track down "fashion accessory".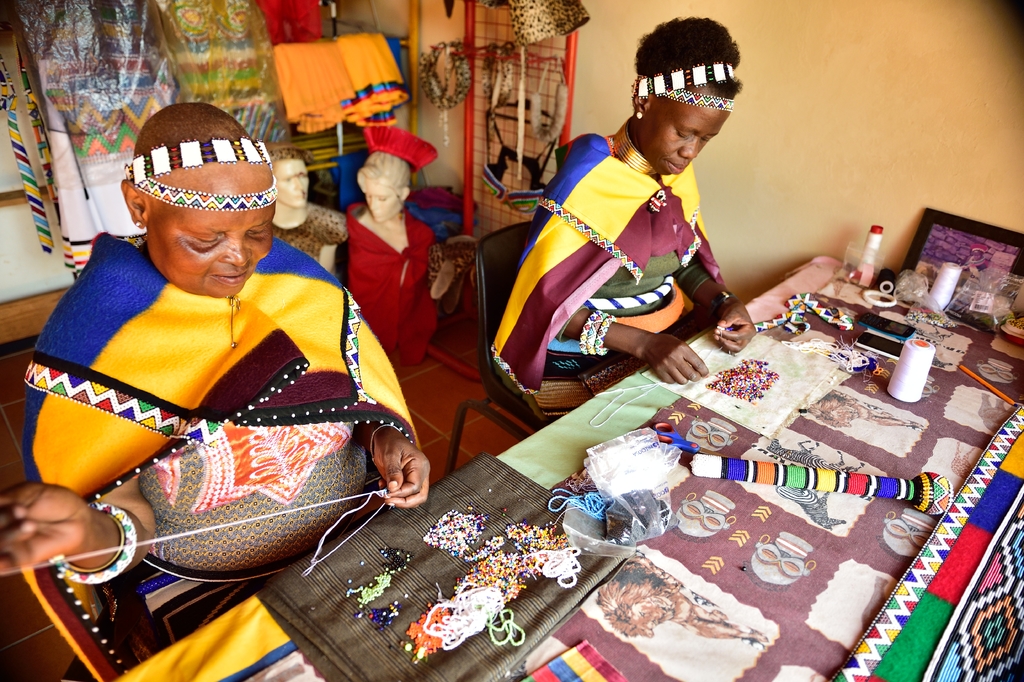
Tracked to crop(667, 97, 735, 110).
